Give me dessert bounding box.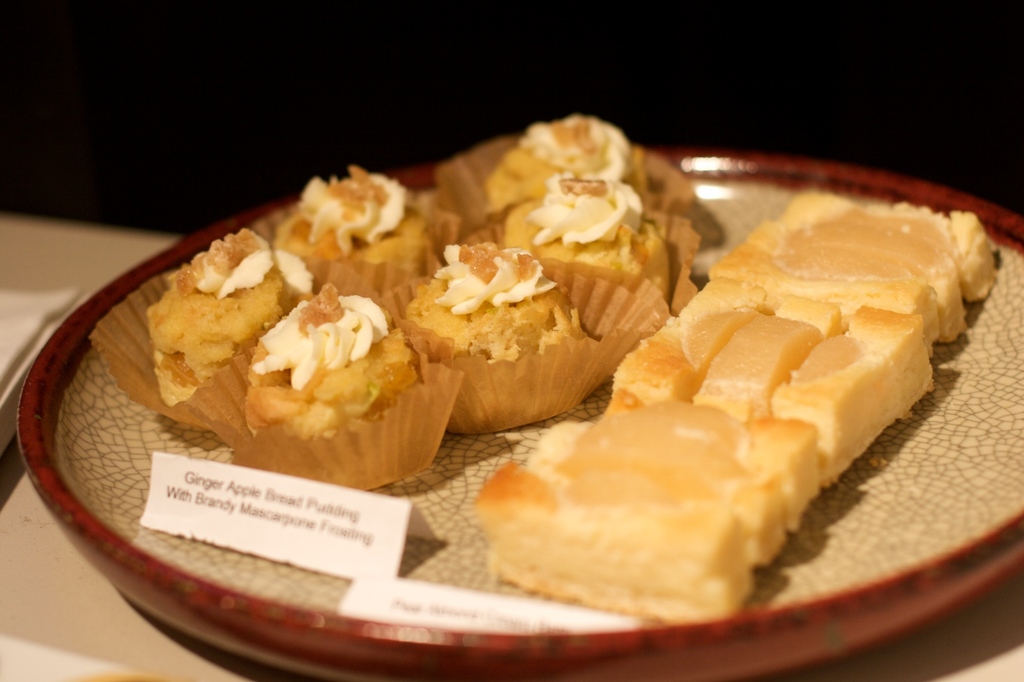
x1=273 y1=158 x2=438 y2=273.
